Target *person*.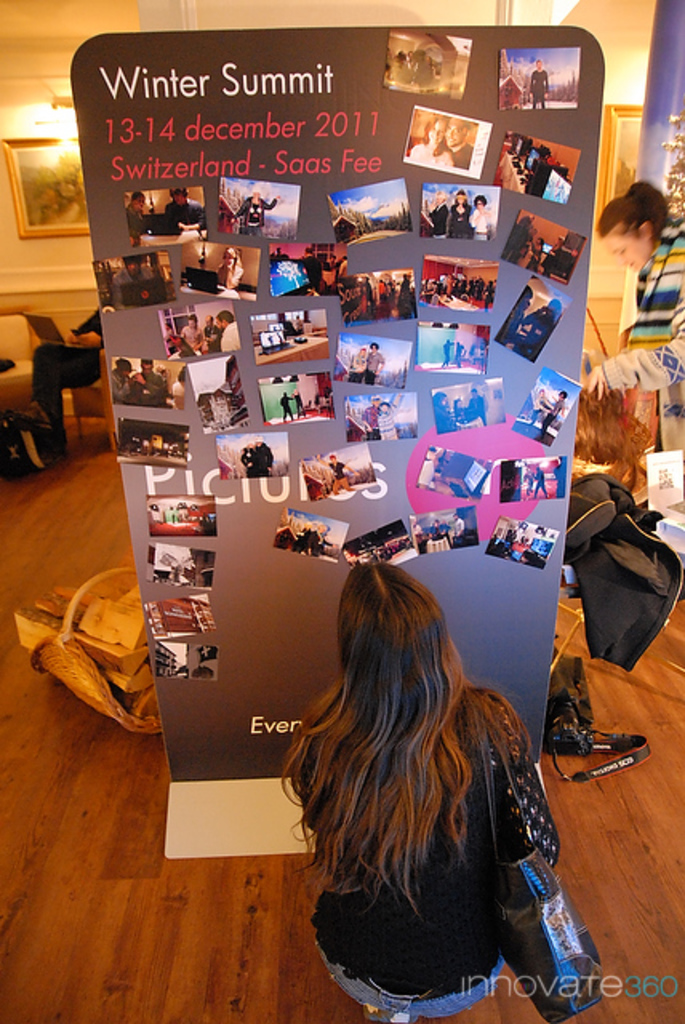
Target region: detection(498, 522, 509, 563).
